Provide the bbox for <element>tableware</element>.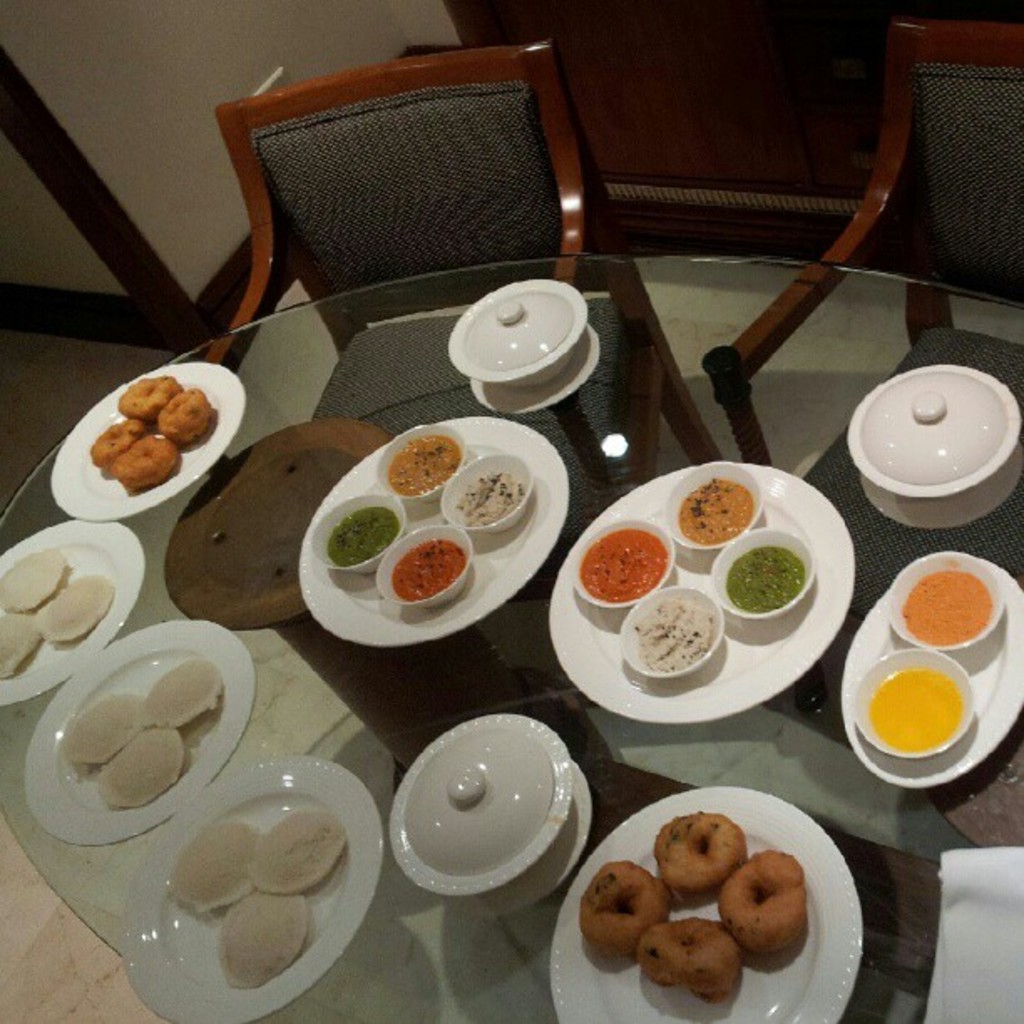
detection(0, 504, 151, 704).
